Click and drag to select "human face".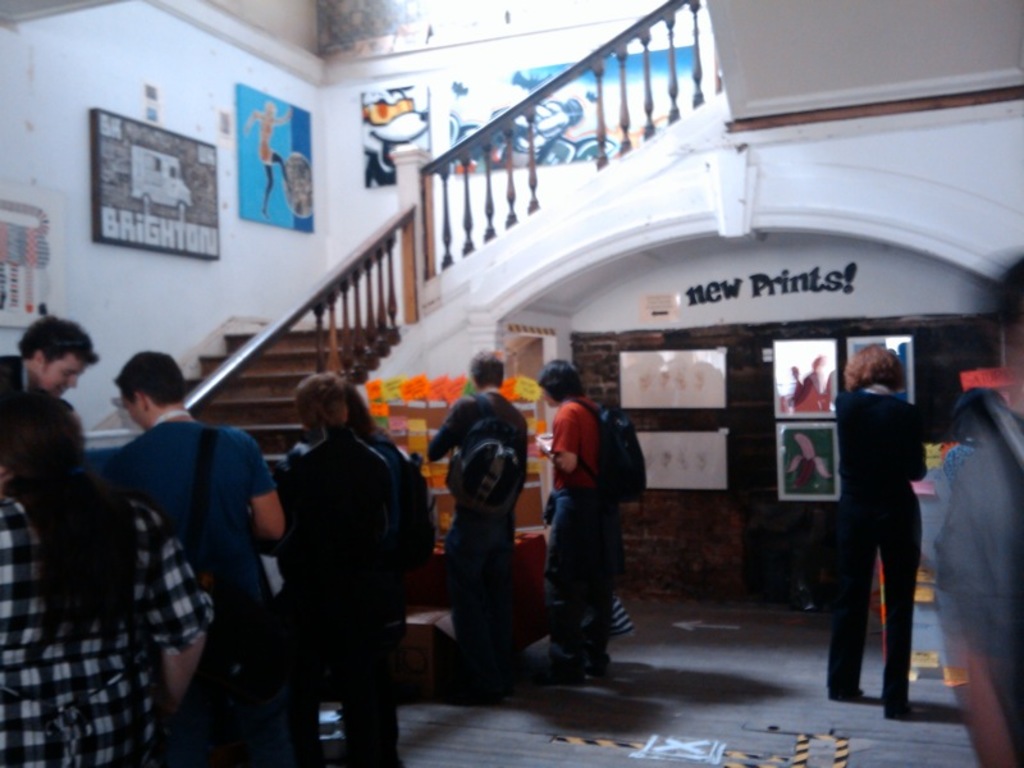
Selection: detection(120, 388, 146, 429).
